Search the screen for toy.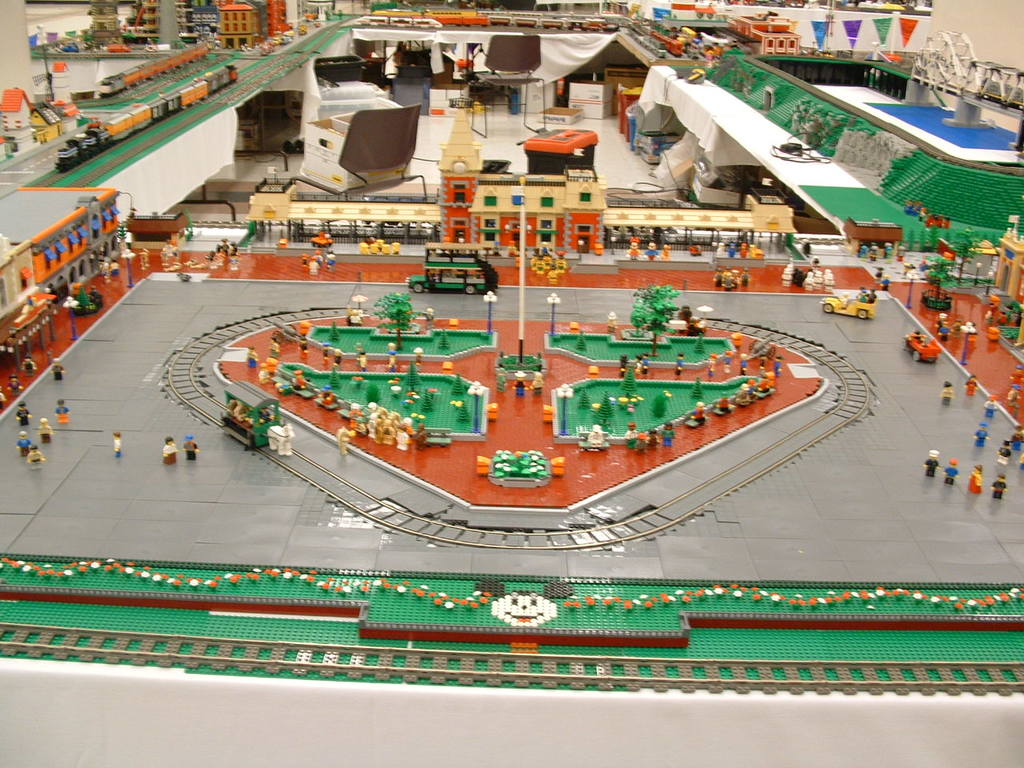
Found at [25,442,49,470].
